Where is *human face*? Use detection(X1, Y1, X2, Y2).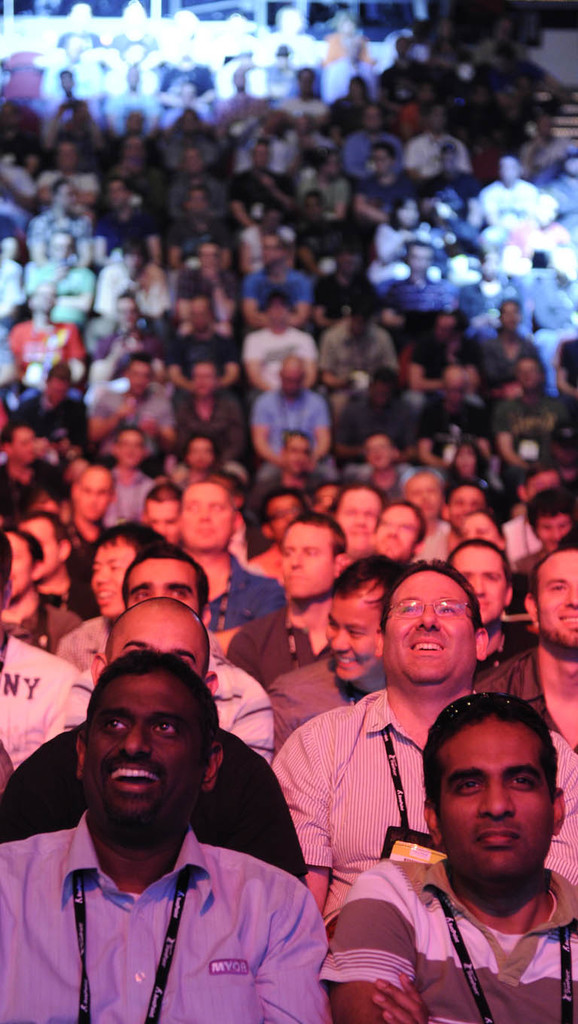
detection(92, 538, 135, 616).
